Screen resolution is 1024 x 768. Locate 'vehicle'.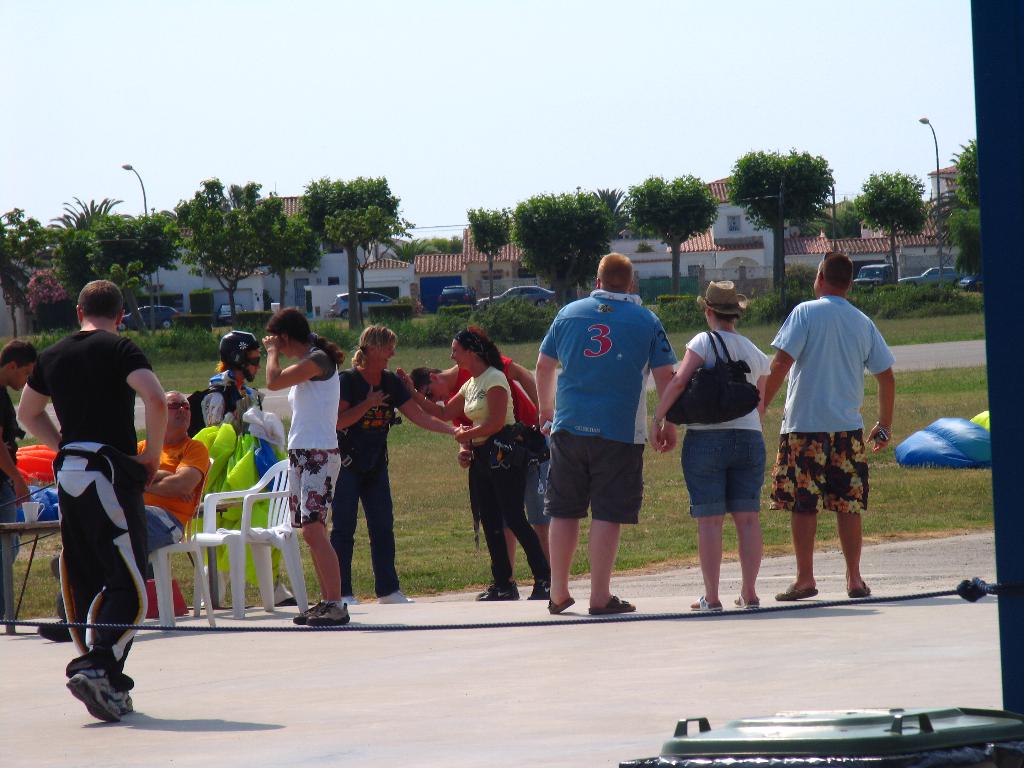
221,303,249,316.
